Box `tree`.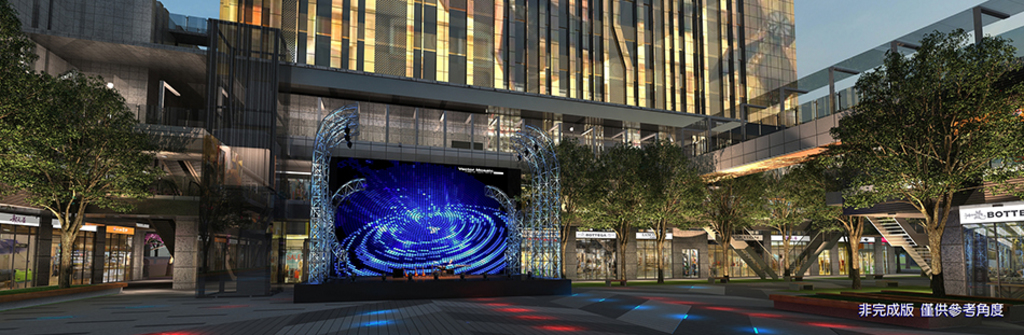
(788, 151, 883, 291).
